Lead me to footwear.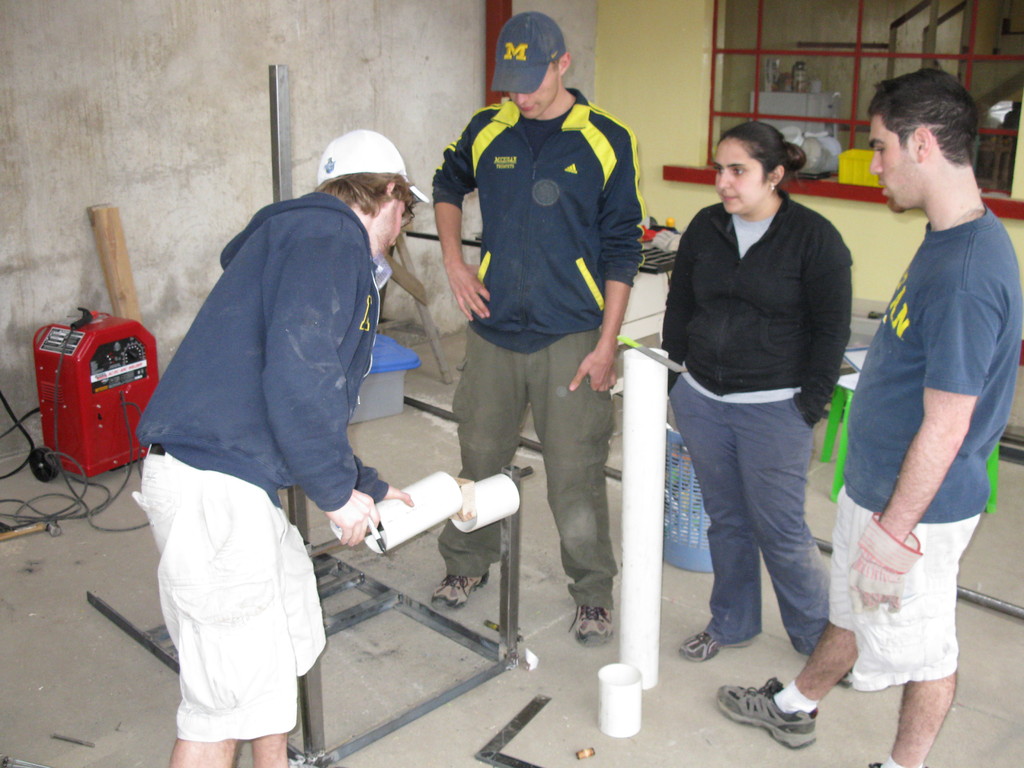
Lead to <bbox>730, 682, 829, 750</bbox>.
